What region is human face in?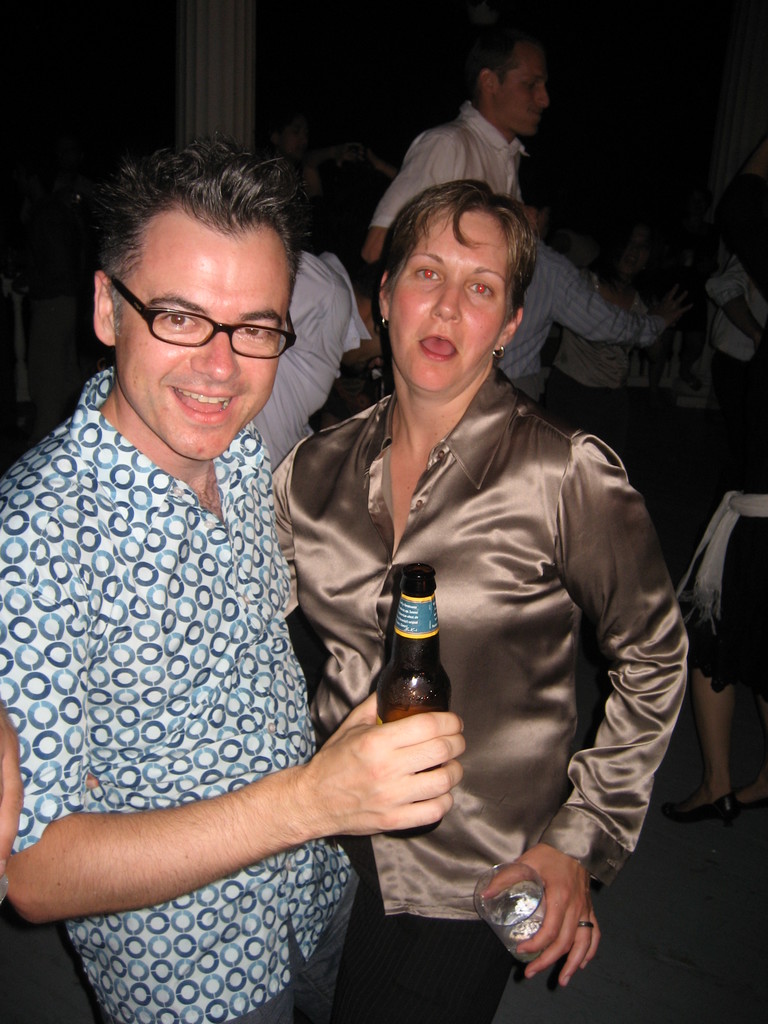
pyautogui.locateOnScreen(499, 44, 552, 142).
